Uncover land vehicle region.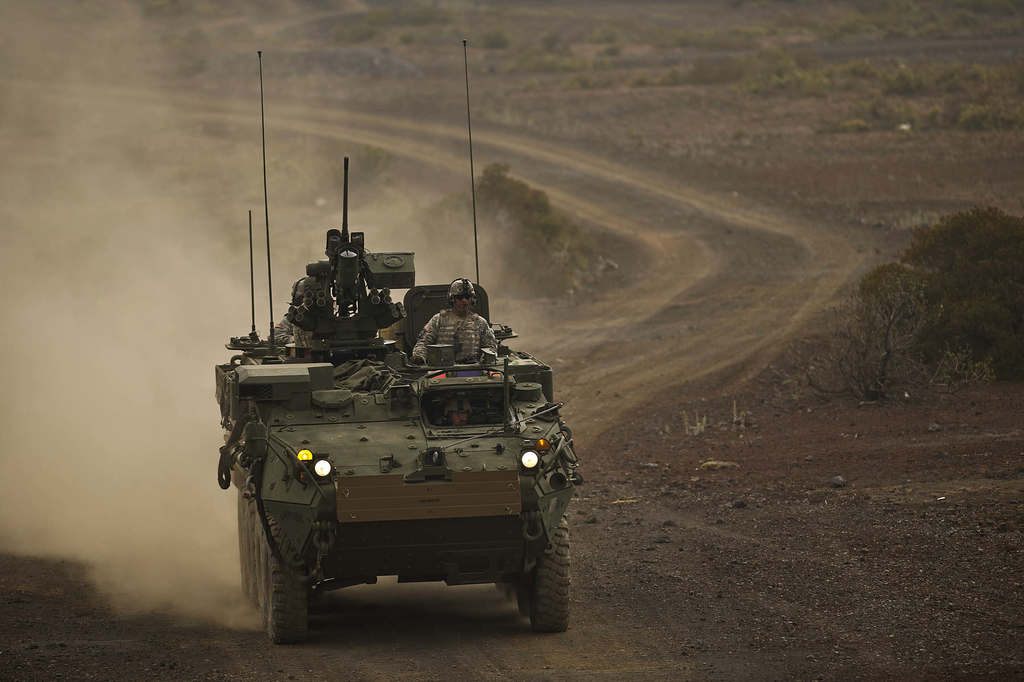
Uncovered: crop(215, 279, 618, 654).
